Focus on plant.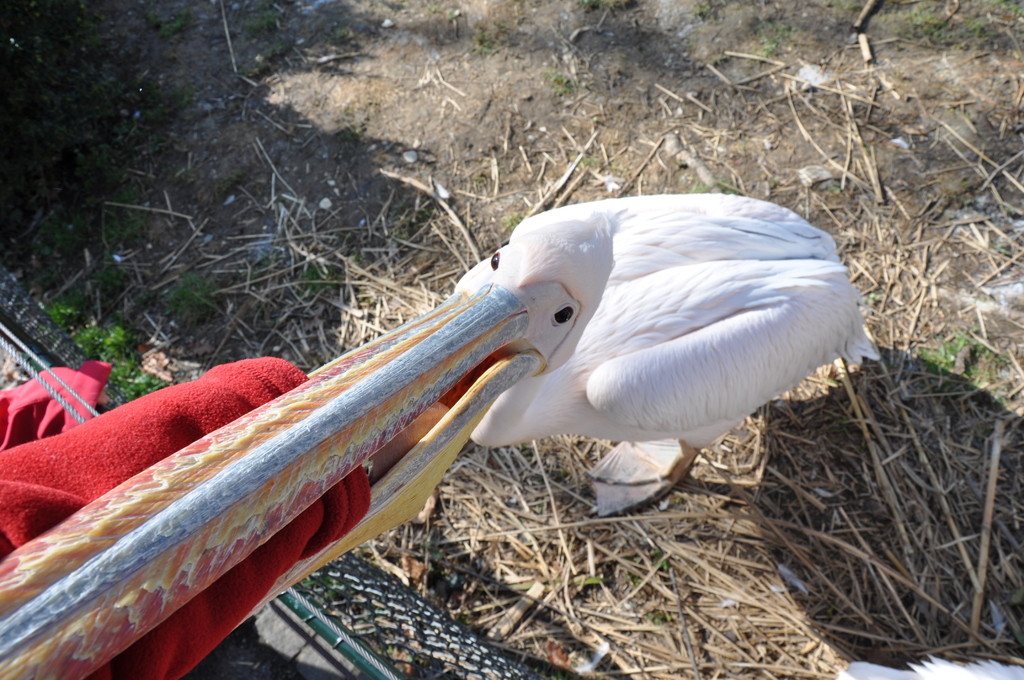
Focused at region(893, 0, 1023, 54).
